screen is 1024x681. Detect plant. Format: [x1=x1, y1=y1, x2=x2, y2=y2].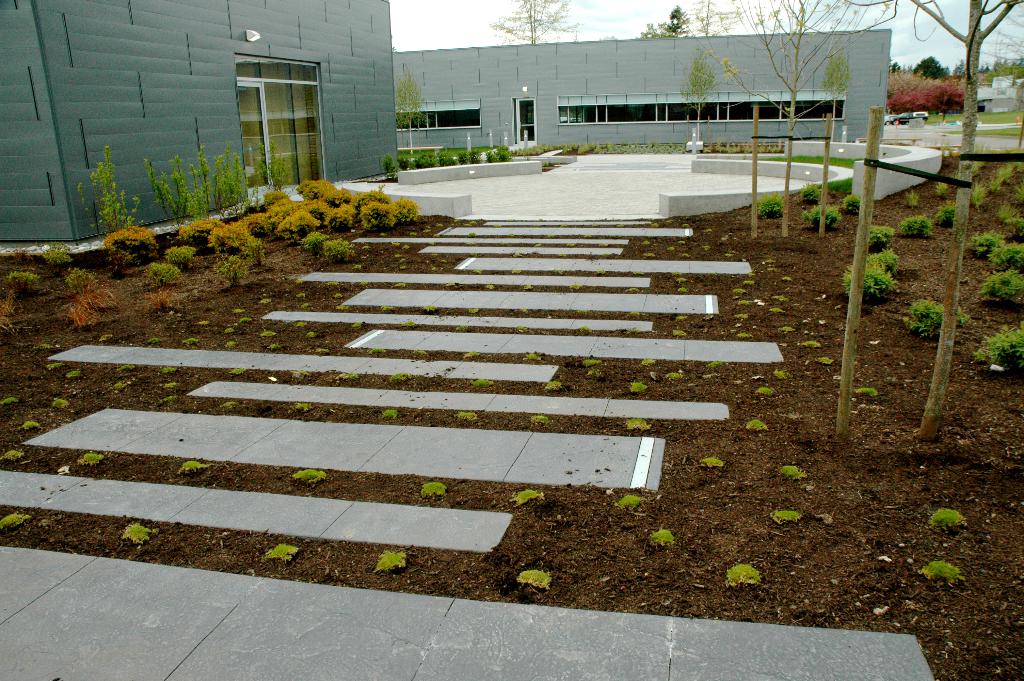
[x1=202, y1=144, x2=260, y2=215].
